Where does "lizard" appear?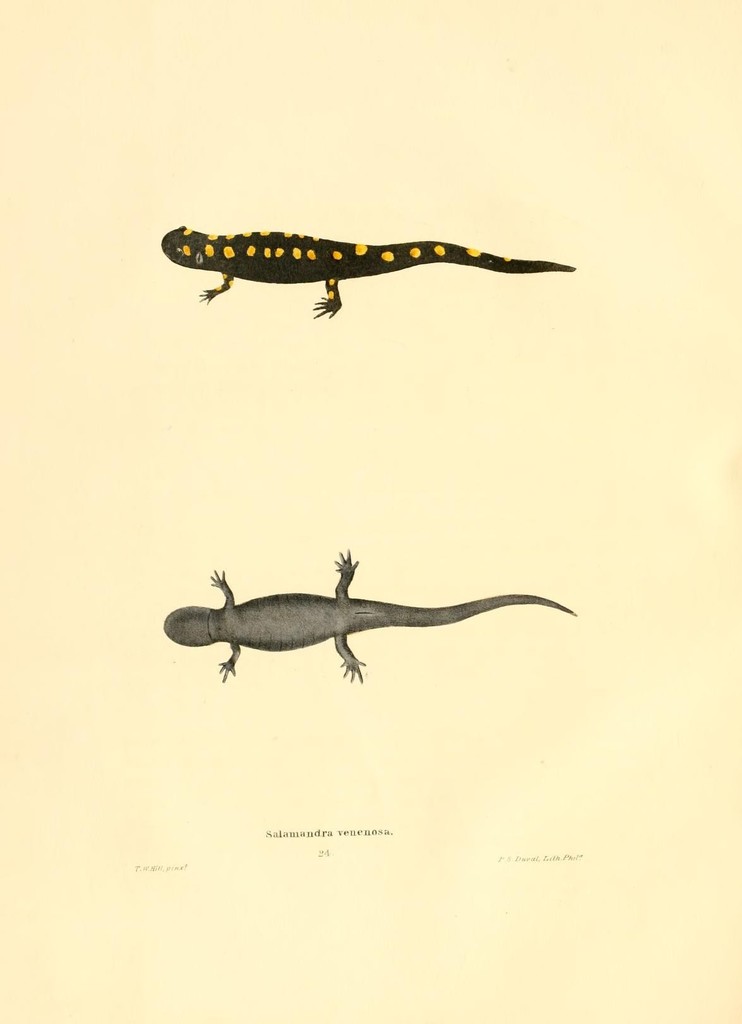
Appears at (x1=156, y1=221, x2=574, y2=319).
